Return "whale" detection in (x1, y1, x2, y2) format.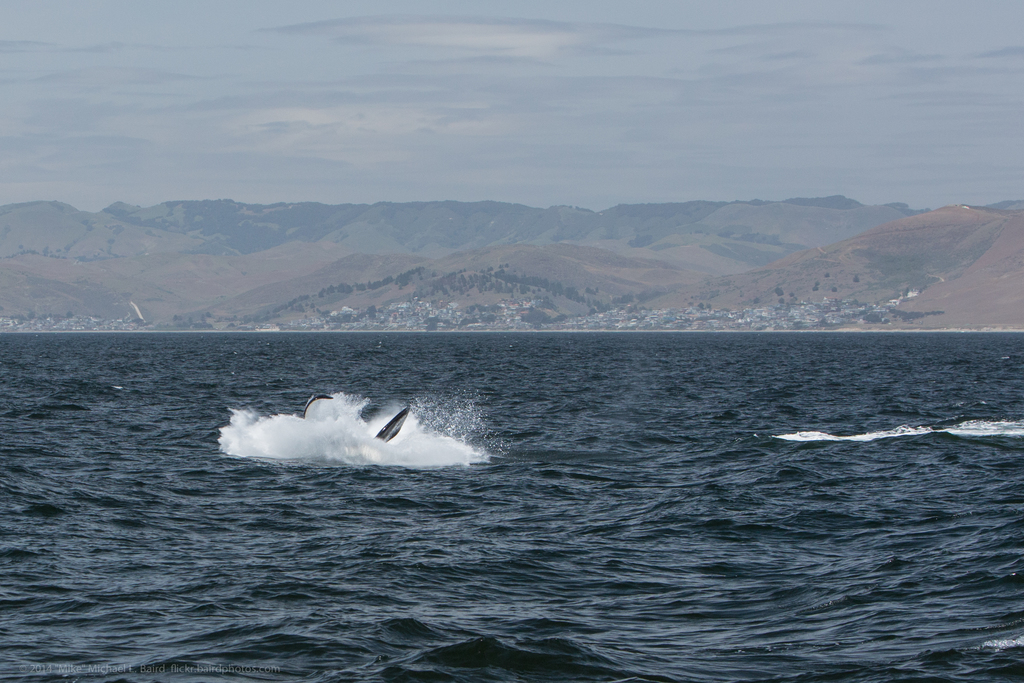
(299, 388, 414, 446).
